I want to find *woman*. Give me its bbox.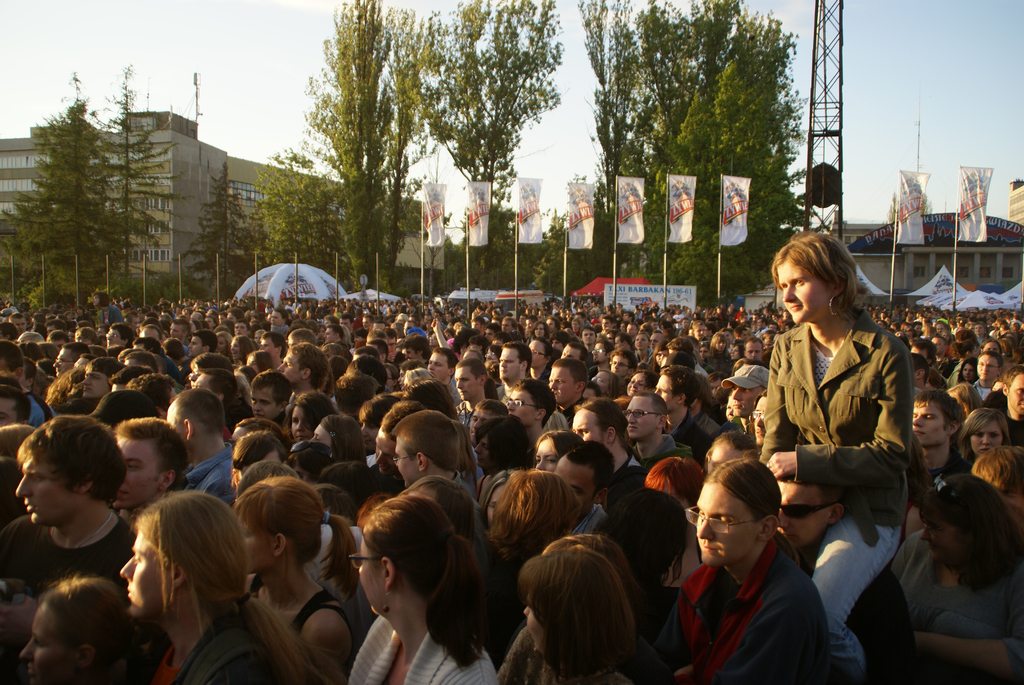
(308,413,372,466).
